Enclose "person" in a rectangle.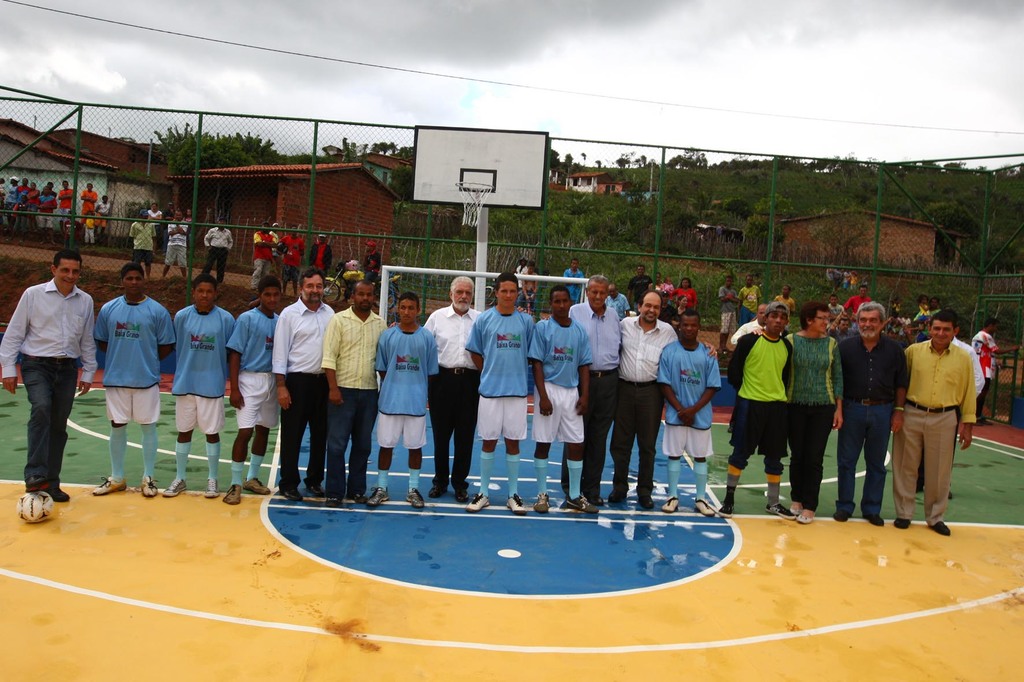
{"x1": 561, "y1": 254, "x2": 586, "y2": 309}.
